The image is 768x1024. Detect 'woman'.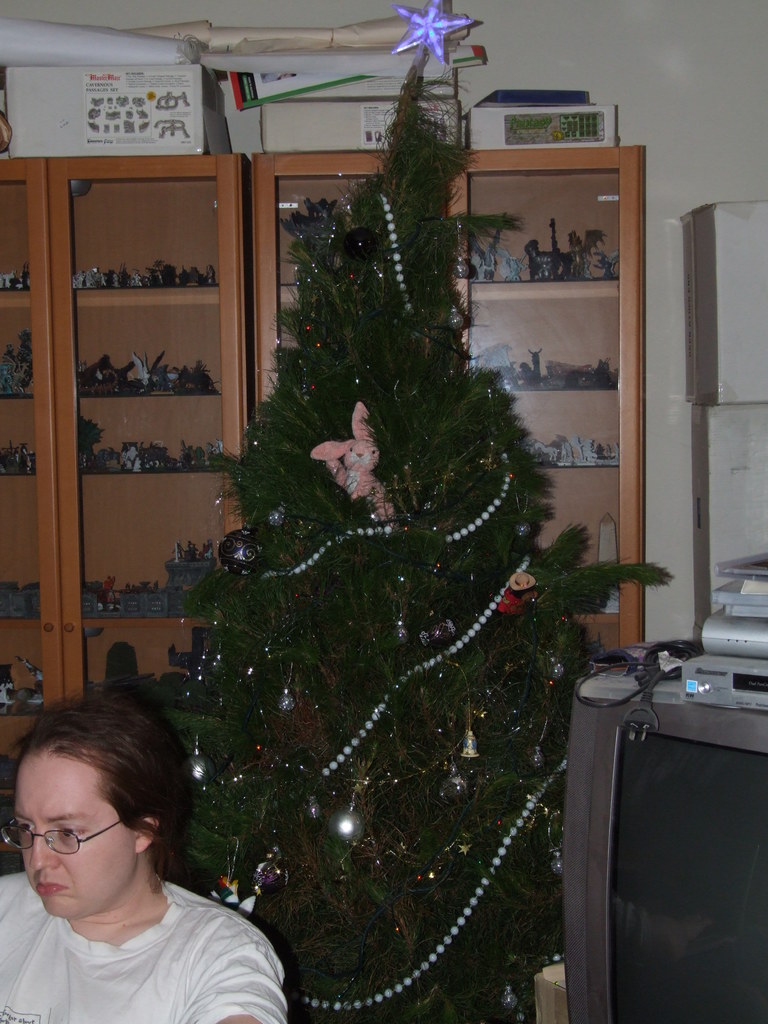
Detection: x1=0, y1=677, x2=300, y2=1023.
